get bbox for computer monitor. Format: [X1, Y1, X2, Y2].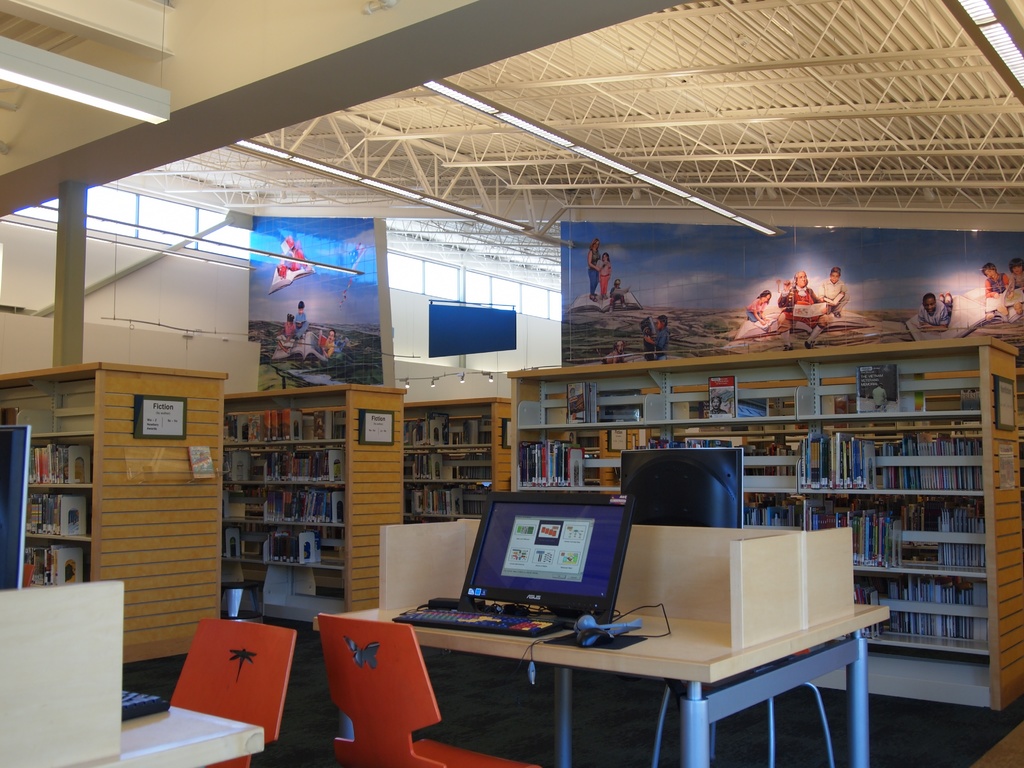
[461, 488, 641, 632].
